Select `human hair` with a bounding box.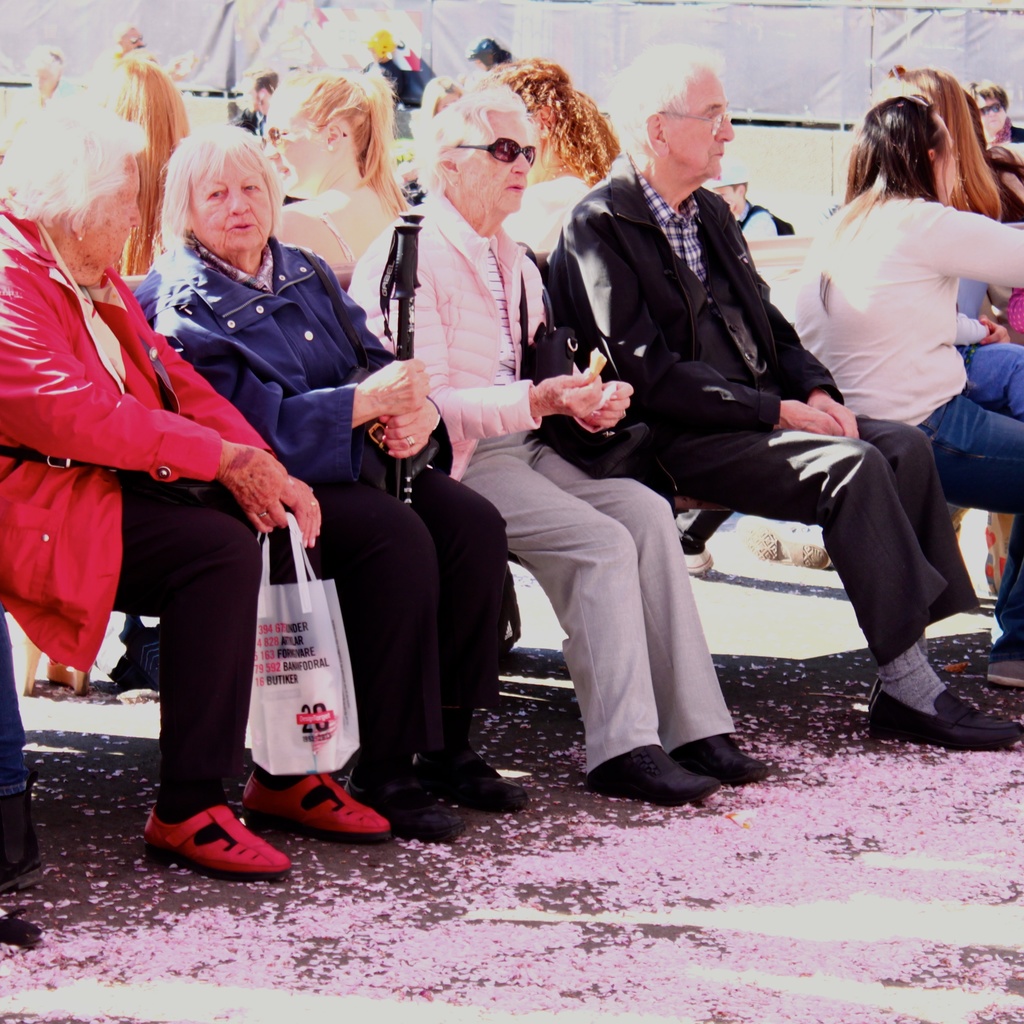
locate(616, 49, 724, 173).
